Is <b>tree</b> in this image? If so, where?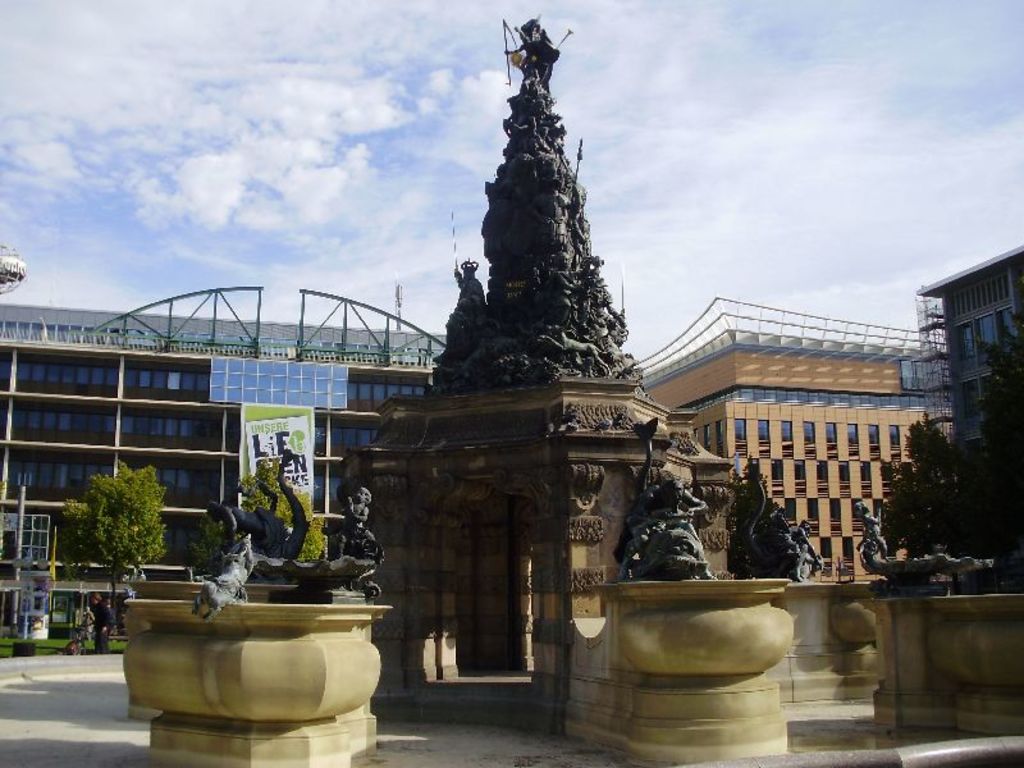
Yes, at select_region(884, 394, 995, 593).
